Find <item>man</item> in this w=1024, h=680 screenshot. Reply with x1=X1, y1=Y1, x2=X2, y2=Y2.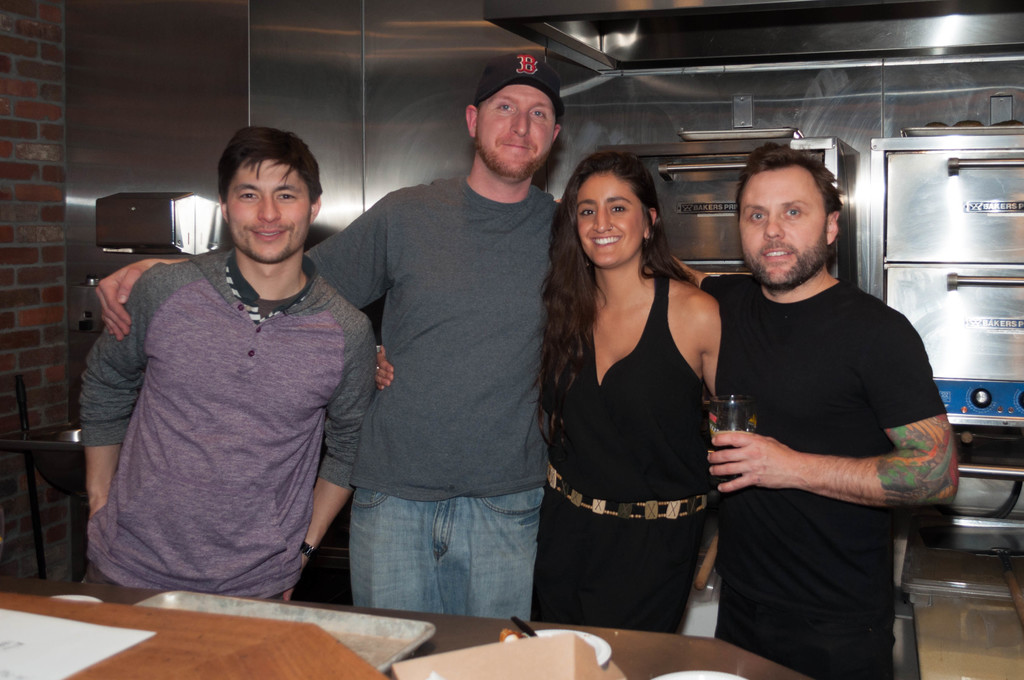
x1=98, y1=51, x2=564, y2=619.
